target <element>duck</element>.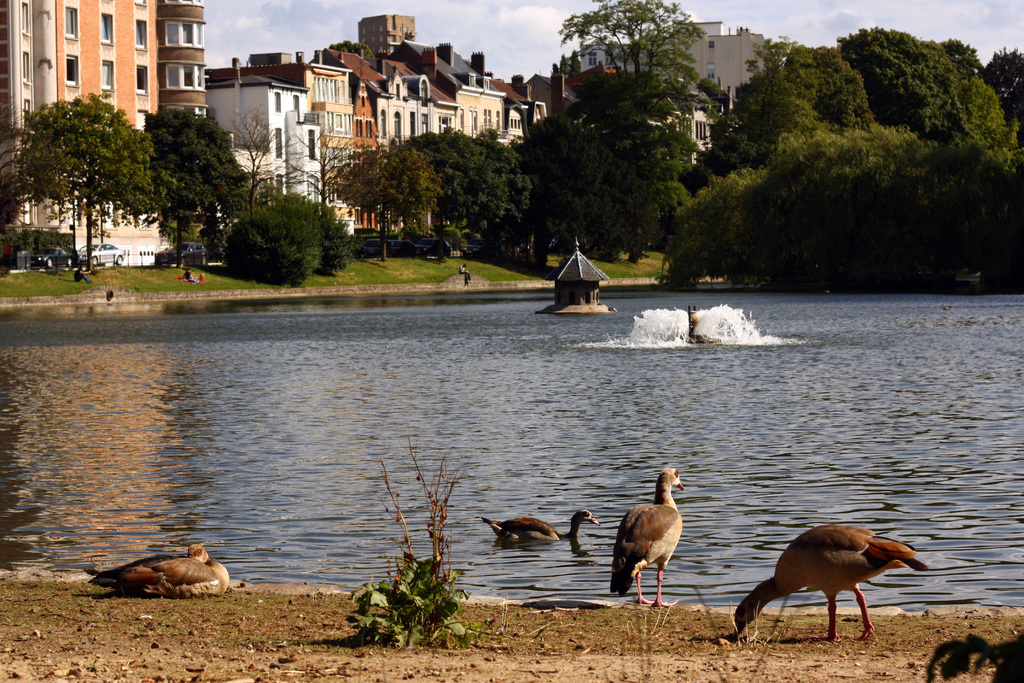
Target region: crop(486, 505, 593, 545).
